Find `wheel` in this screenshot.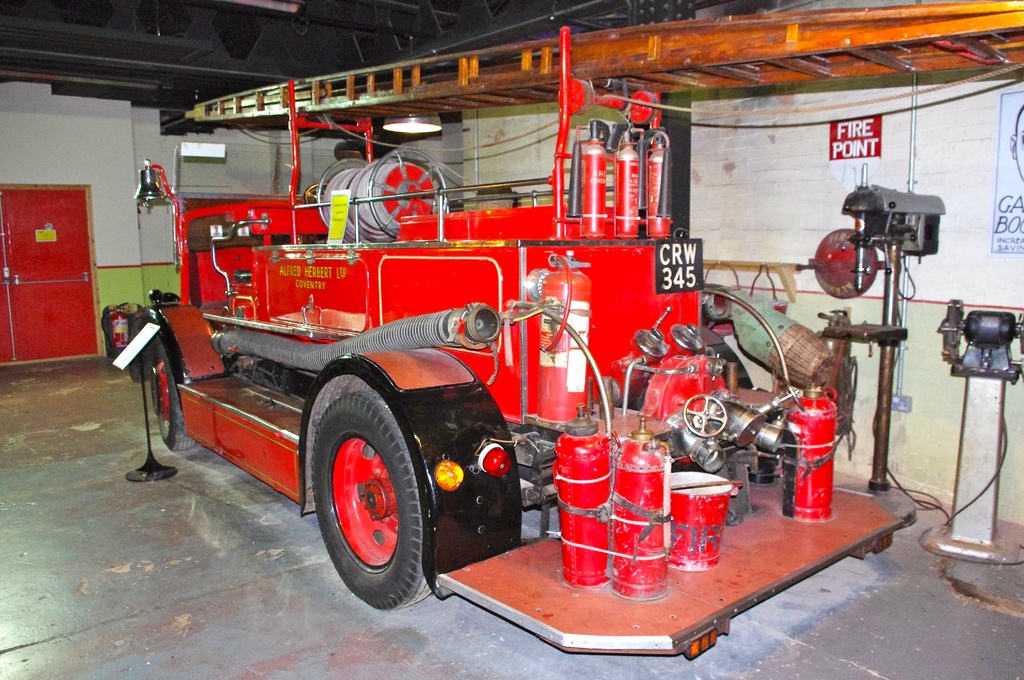
The bounding box for `wheel` is (left=148, top=343, right=200, bottom=447).
